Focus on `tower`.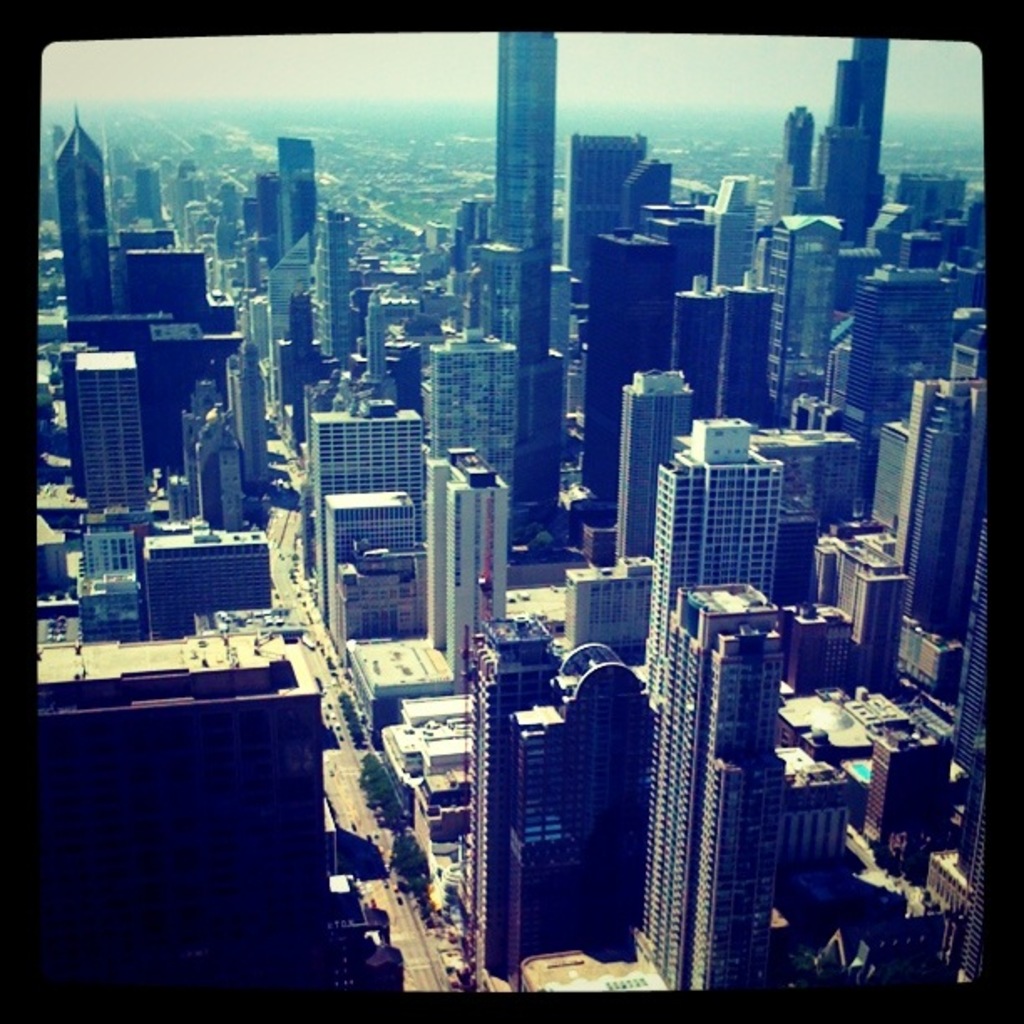
Focused at (281,136,311,246).
